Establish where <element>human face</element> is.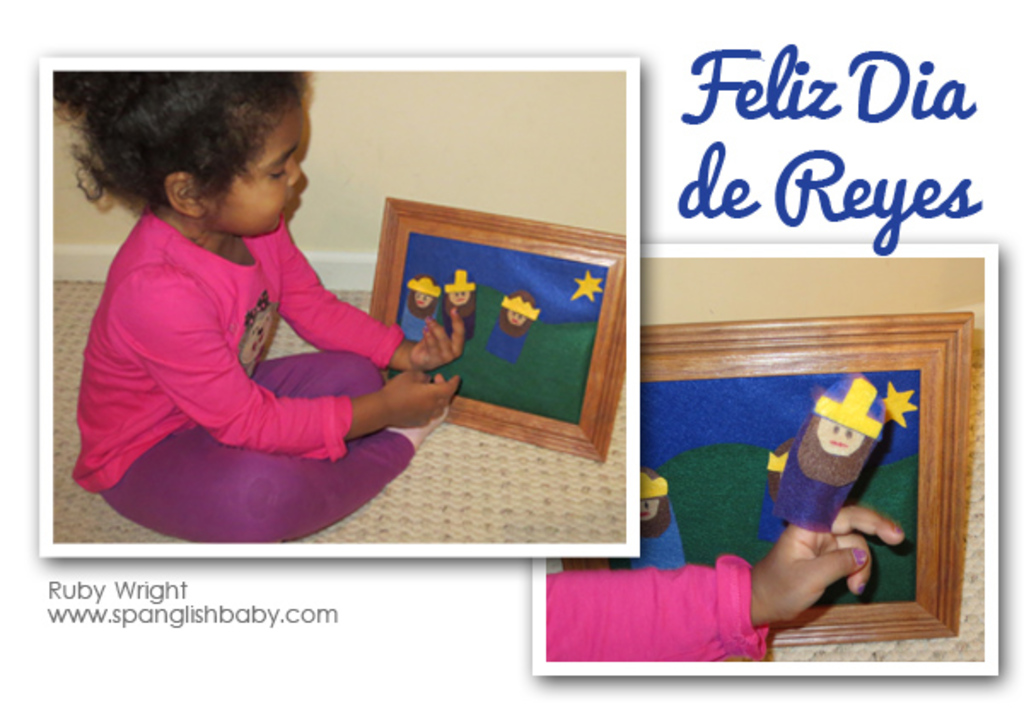
Established at crop(224, 101, 304, 232).
